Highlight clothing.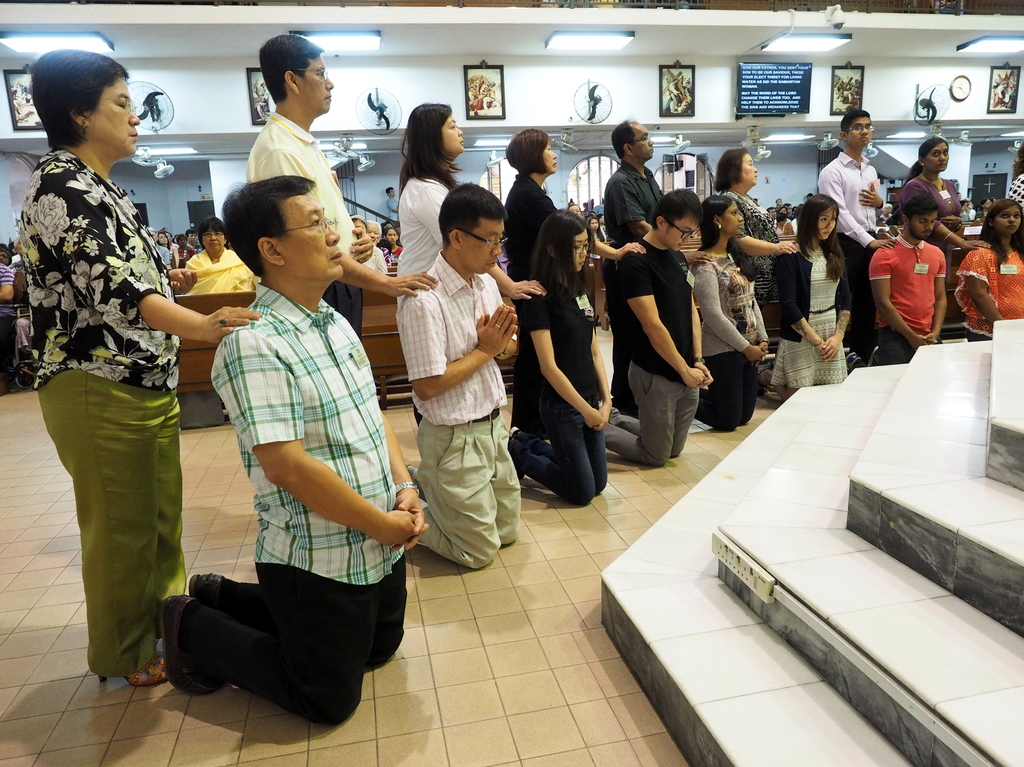
Highlighted region: [2, 267, 15, 355].
